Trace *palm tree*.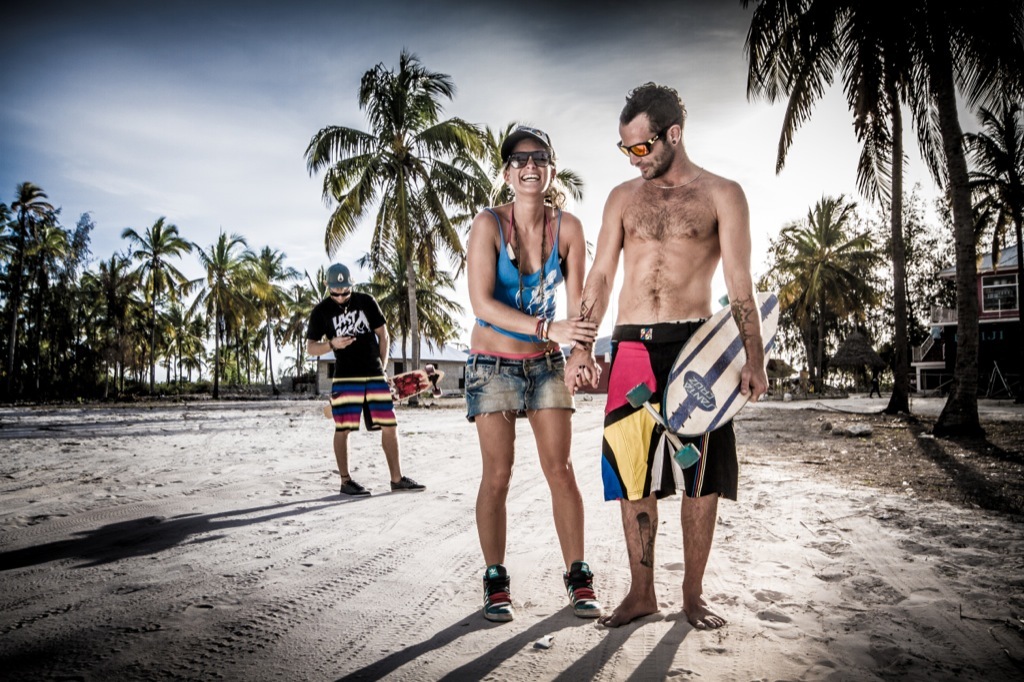
Traced to 205/239/274/398.
